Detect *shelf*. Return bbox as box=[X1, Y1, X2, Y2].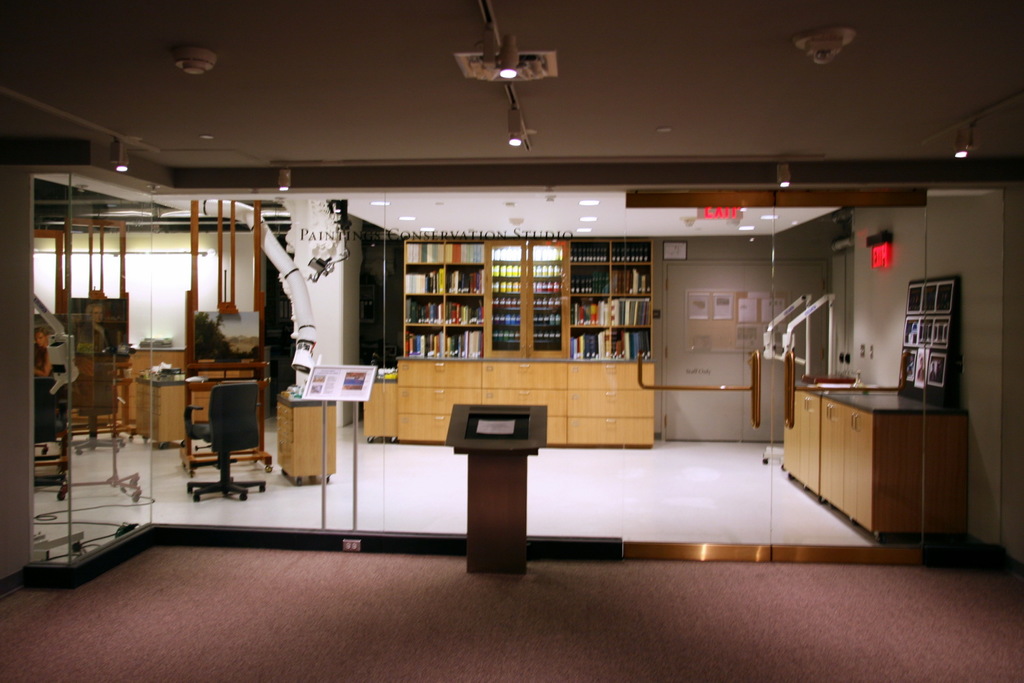
box=[490, 250, 528, 261].
